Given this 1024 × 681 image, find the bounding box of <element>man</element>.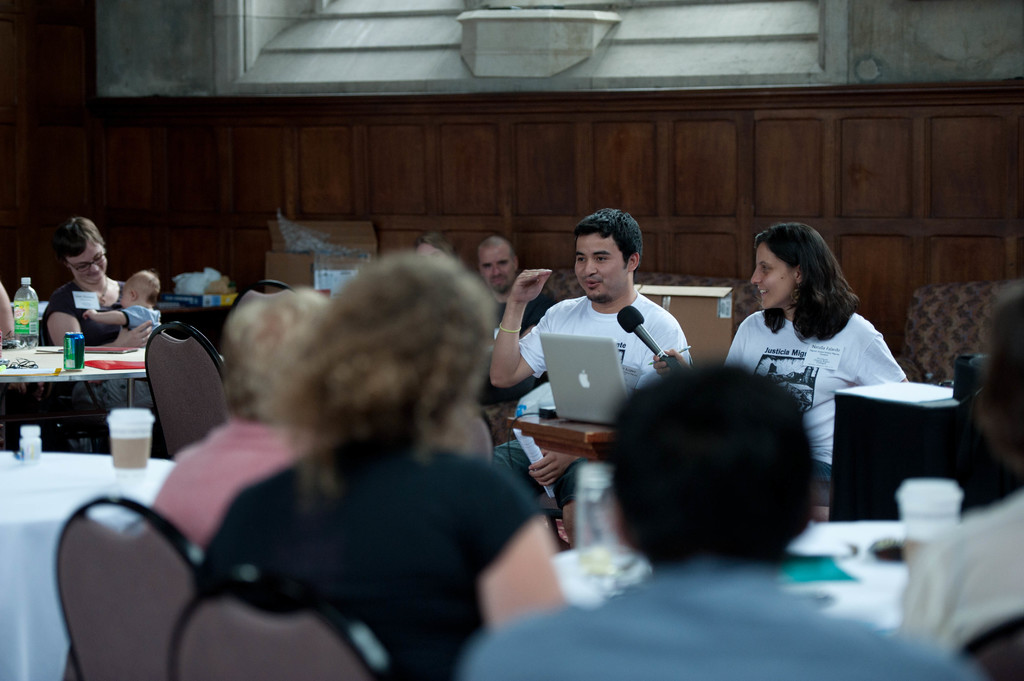
select_region(455, 357, 987, 680).
